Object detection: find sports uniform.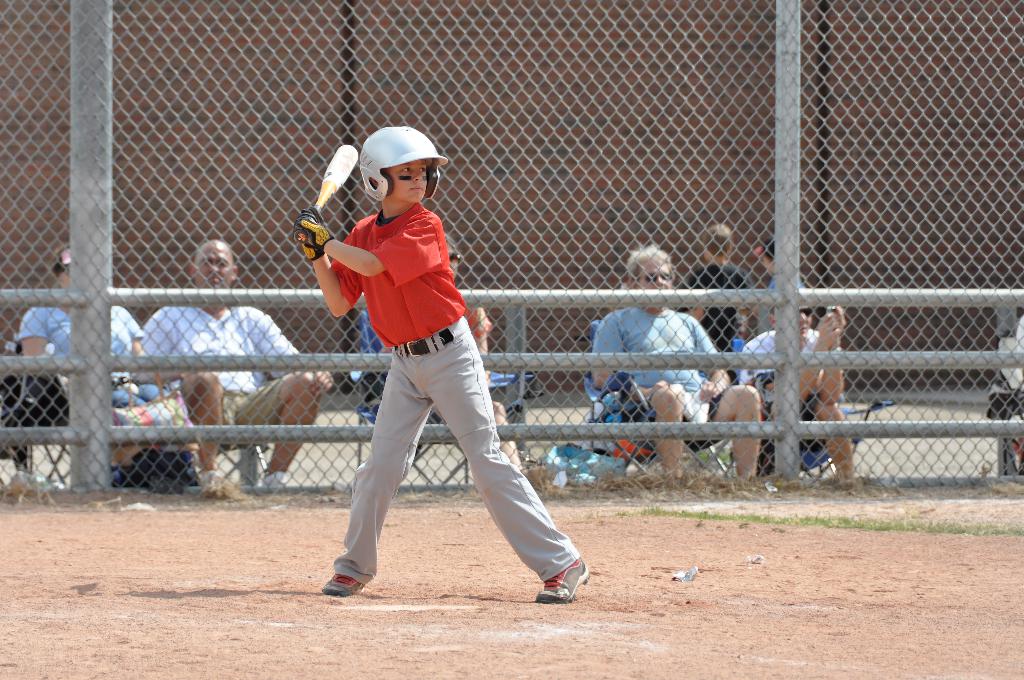
(left=130, top=300, right=316, bottom=429).
